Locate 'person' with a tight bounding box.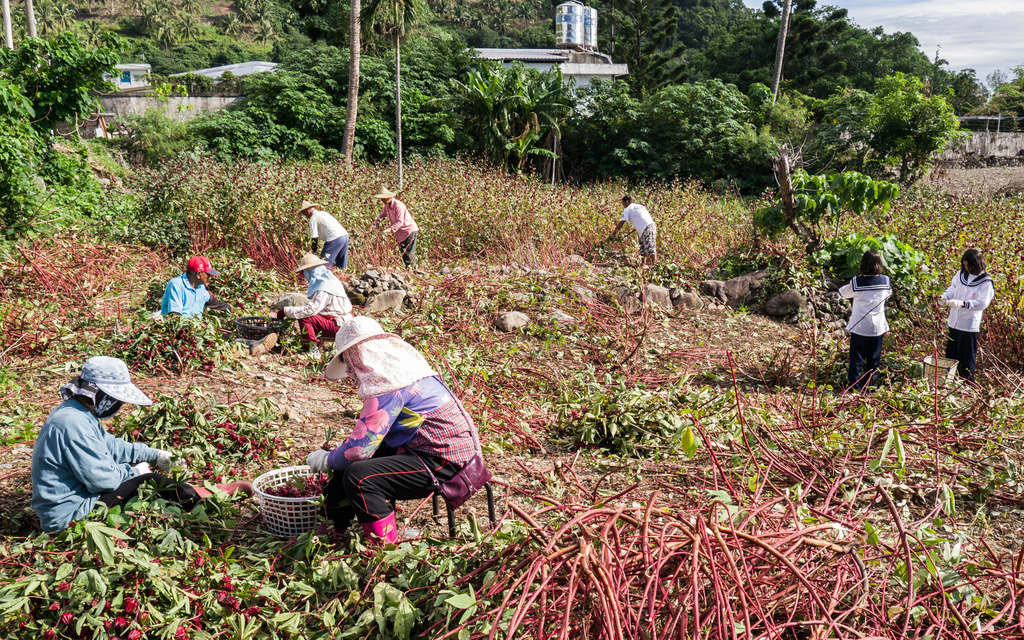
(31,356,251,540).
